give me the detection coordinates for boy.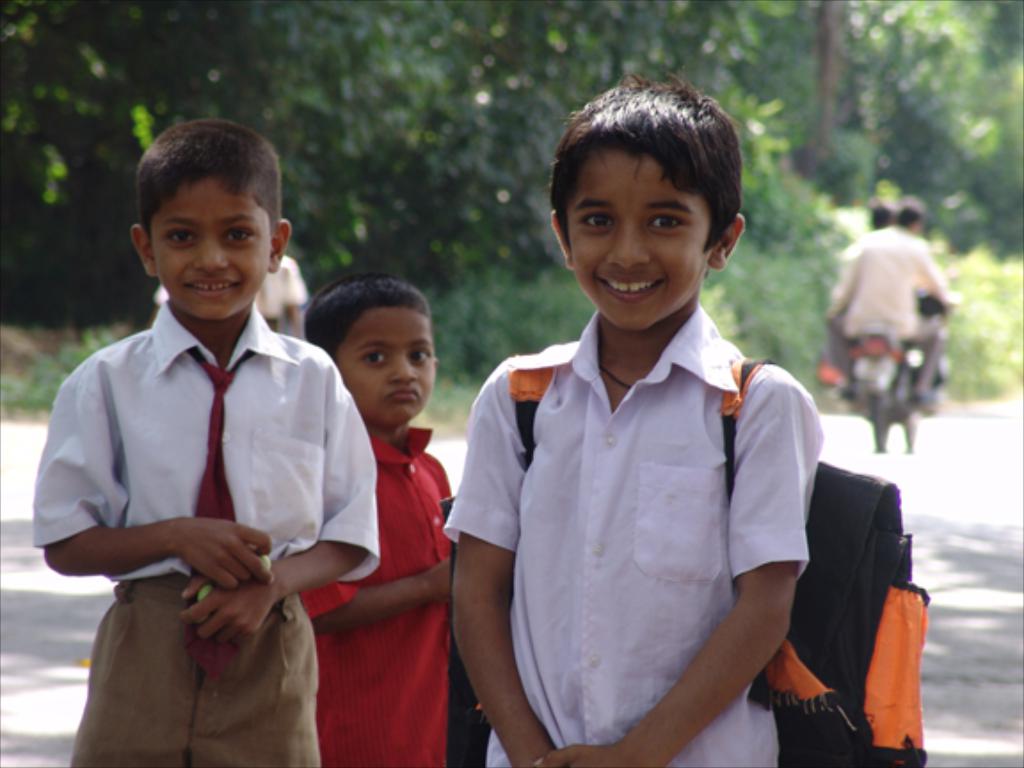
Rect(39, 119, 377, 766).
